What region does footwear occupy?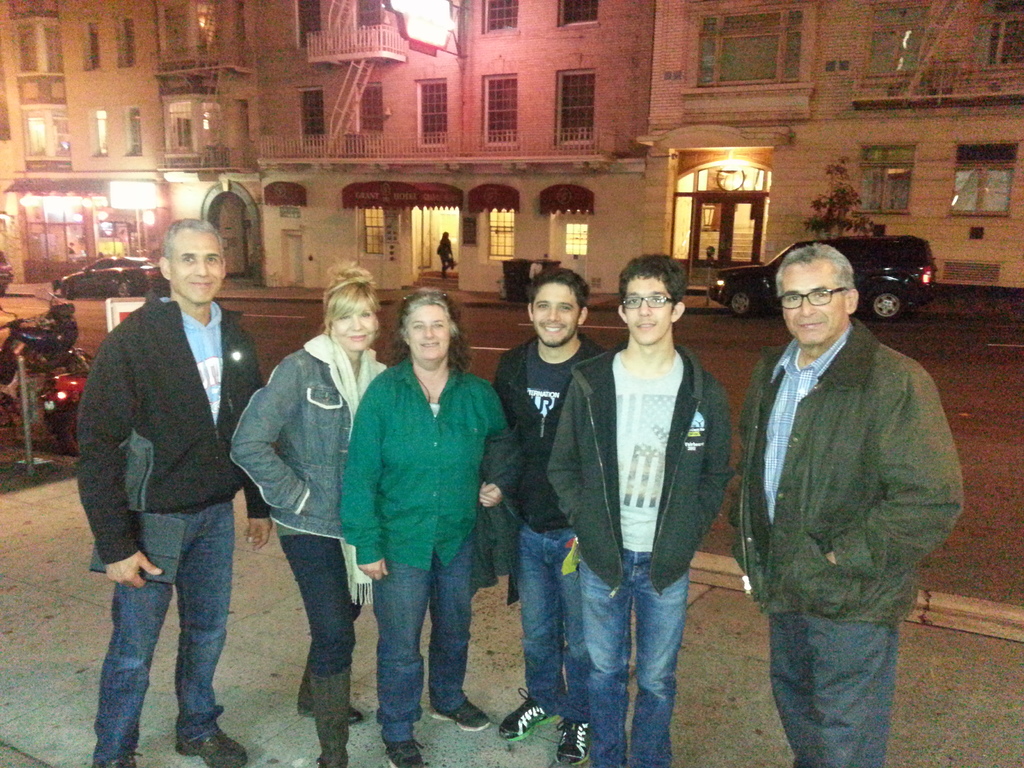
x1=548 y1=717 x2=592 y2=762.
